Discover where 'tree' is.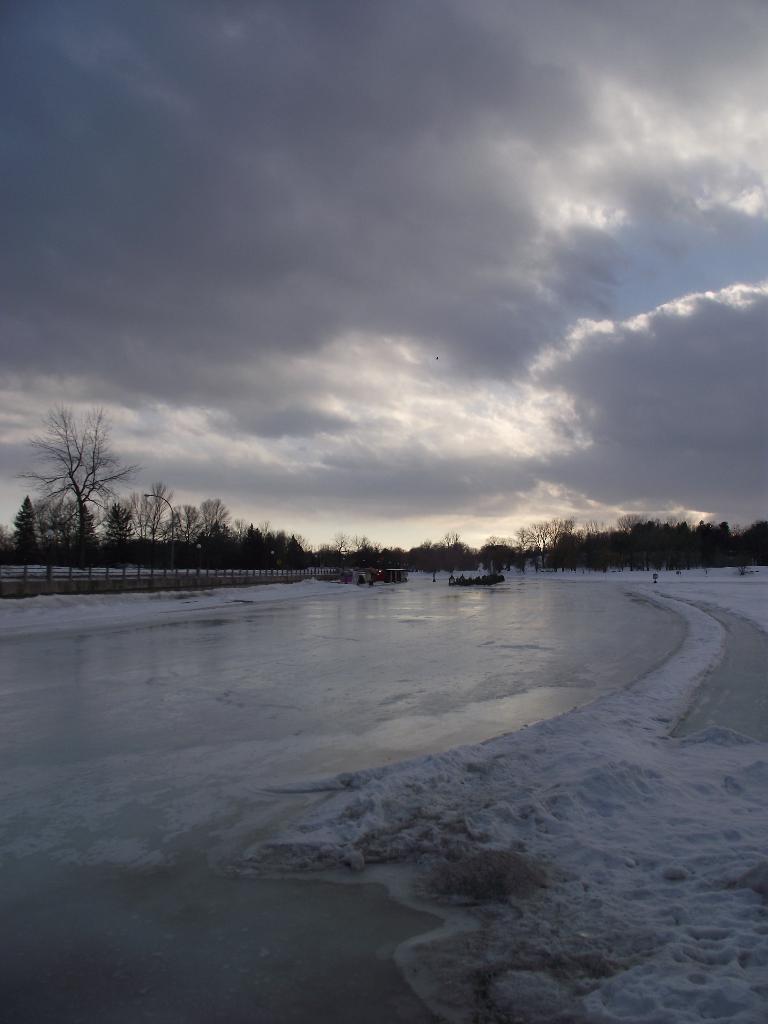
Discovered at <region>24, 368, 140, 554</region>.
